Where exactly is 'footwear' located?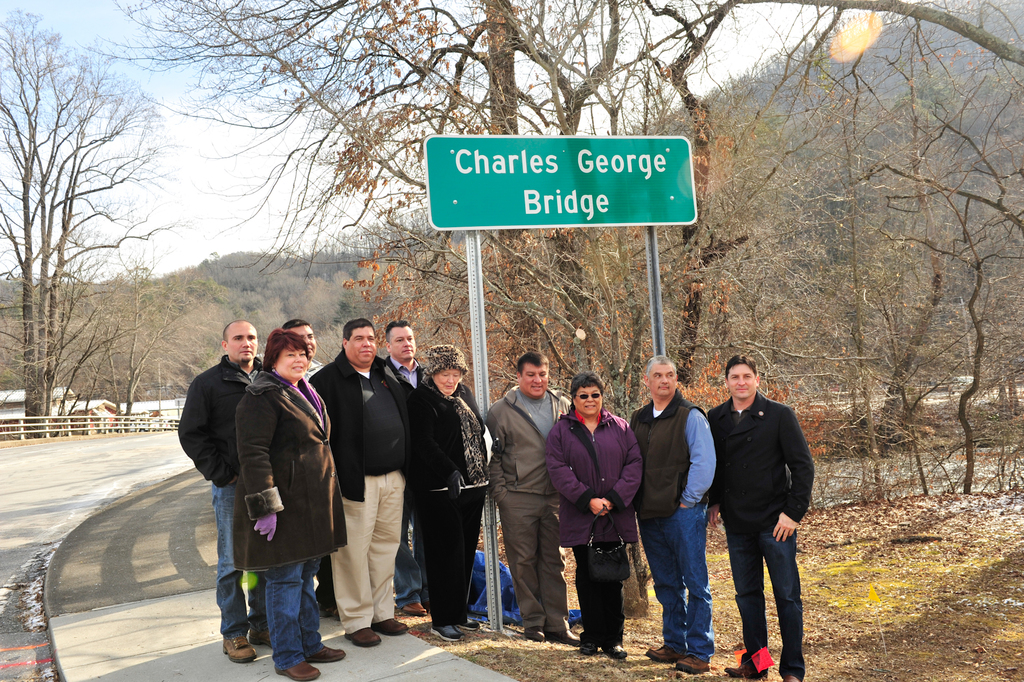
Its bounding box is [left=315, top=647, right=345, bottom=665].
